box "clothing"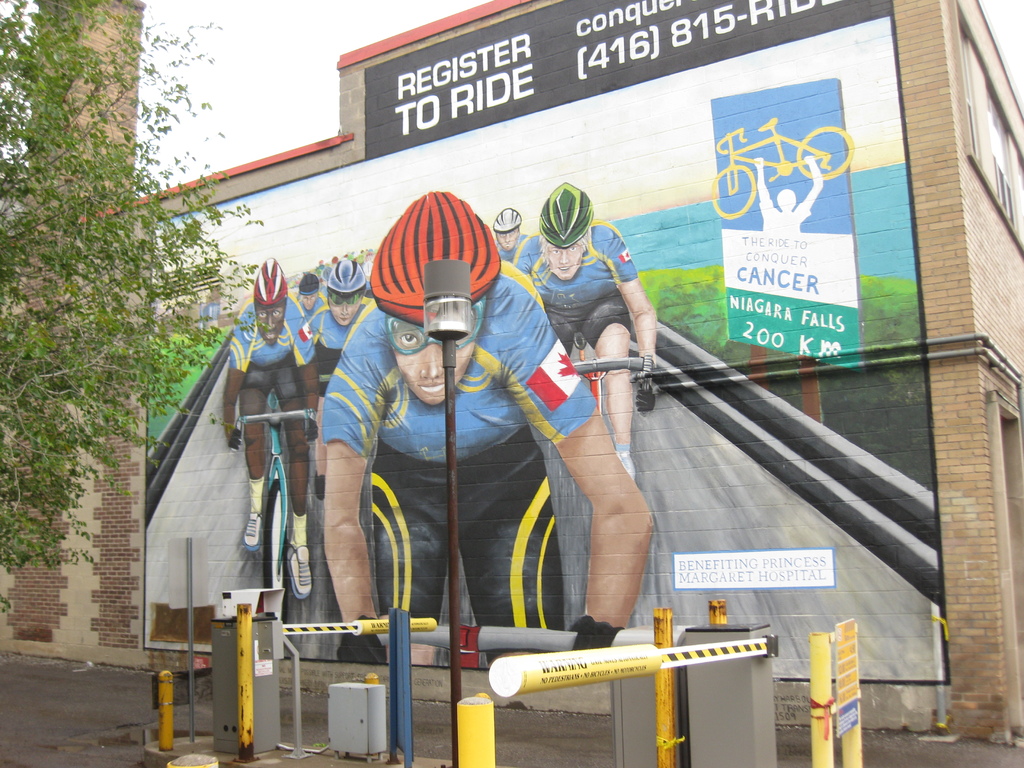
x1=516 y1=179 x2=638 y2=360
